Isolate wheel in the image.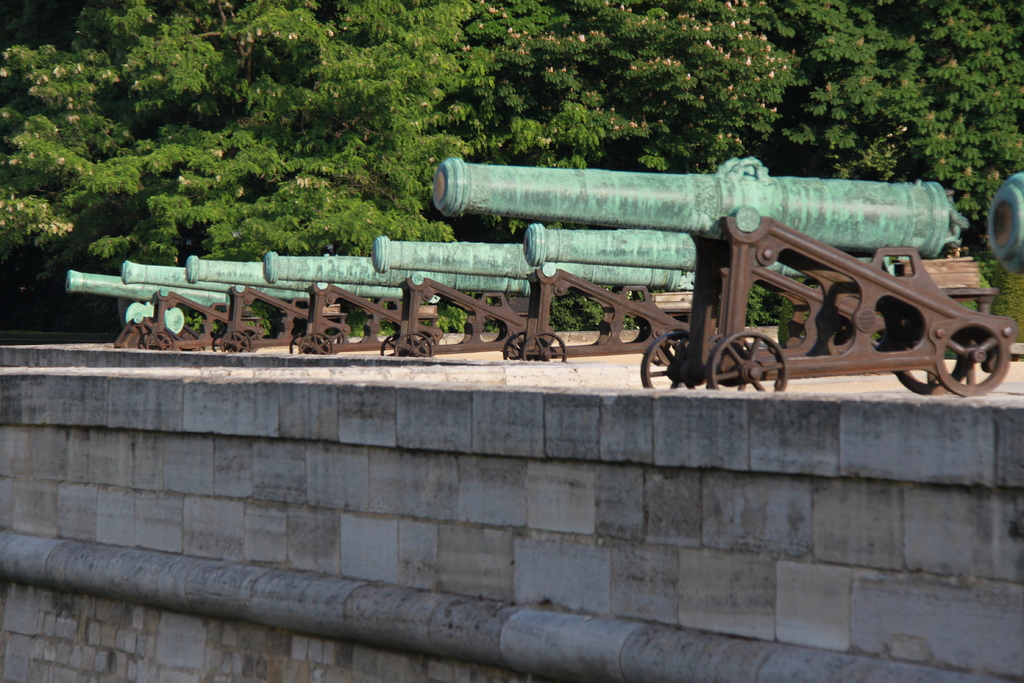
Isolated region: crop(226, 332, 249, 350).
